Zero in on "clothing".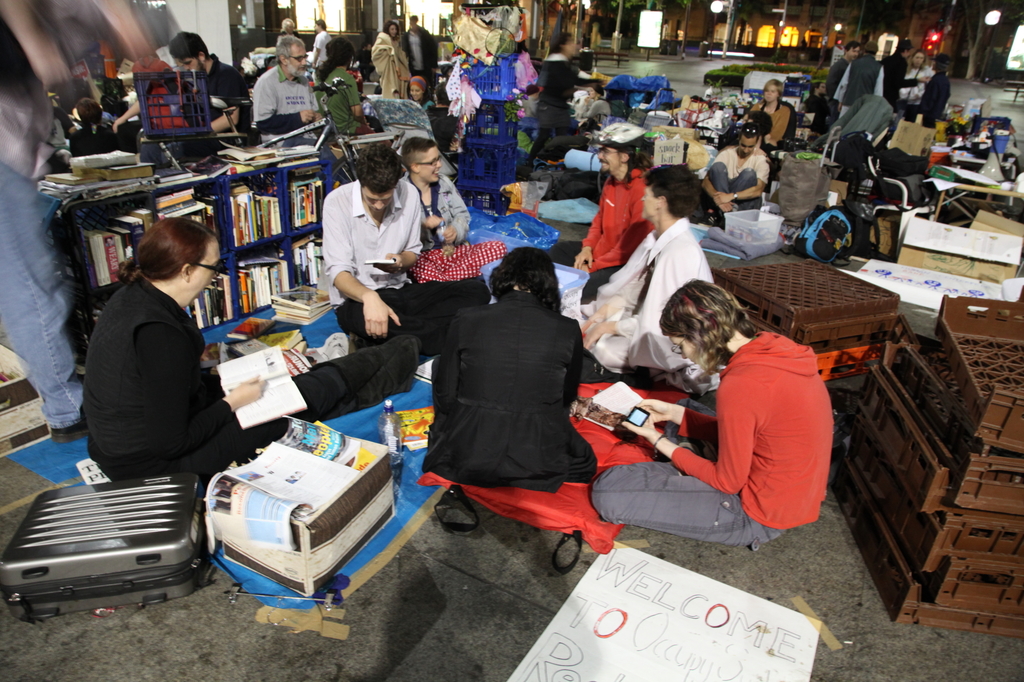
Zeroed in: <box>705,163,751,201</box>.
